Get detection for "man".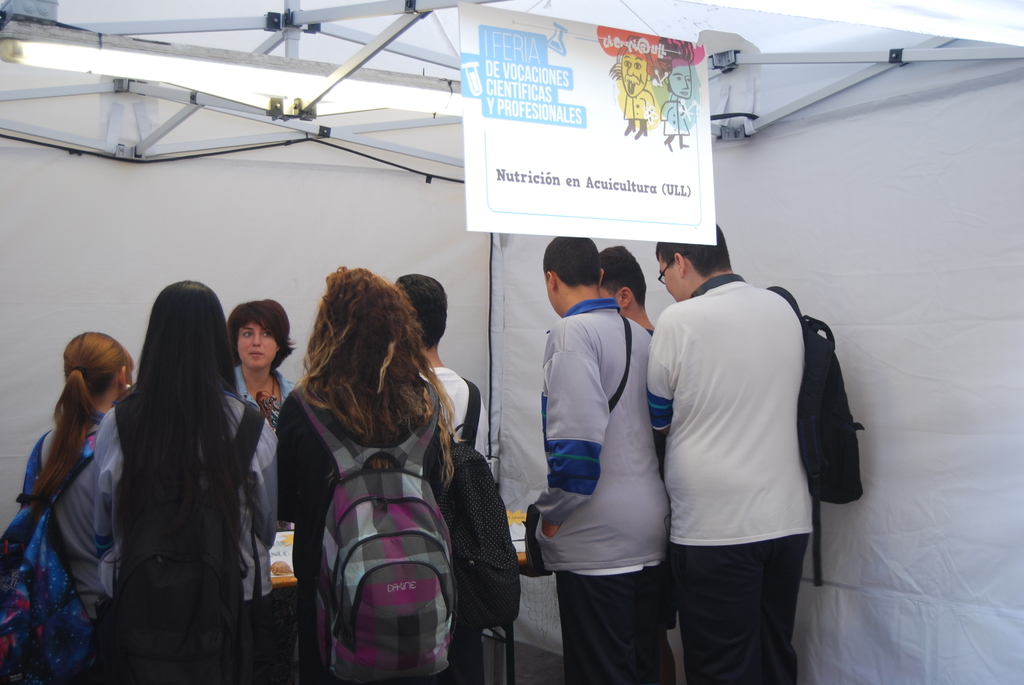
Detection: [625, 198, 853, 684].
